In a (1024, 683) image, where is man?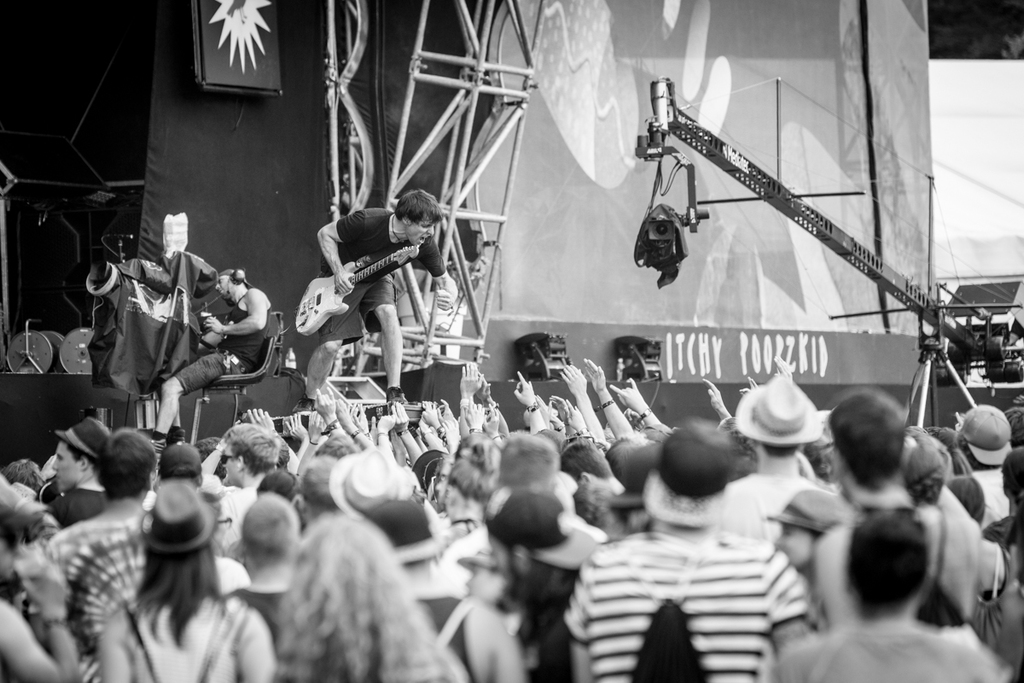
x1=802, y1=383, x2=975, y2=622.
